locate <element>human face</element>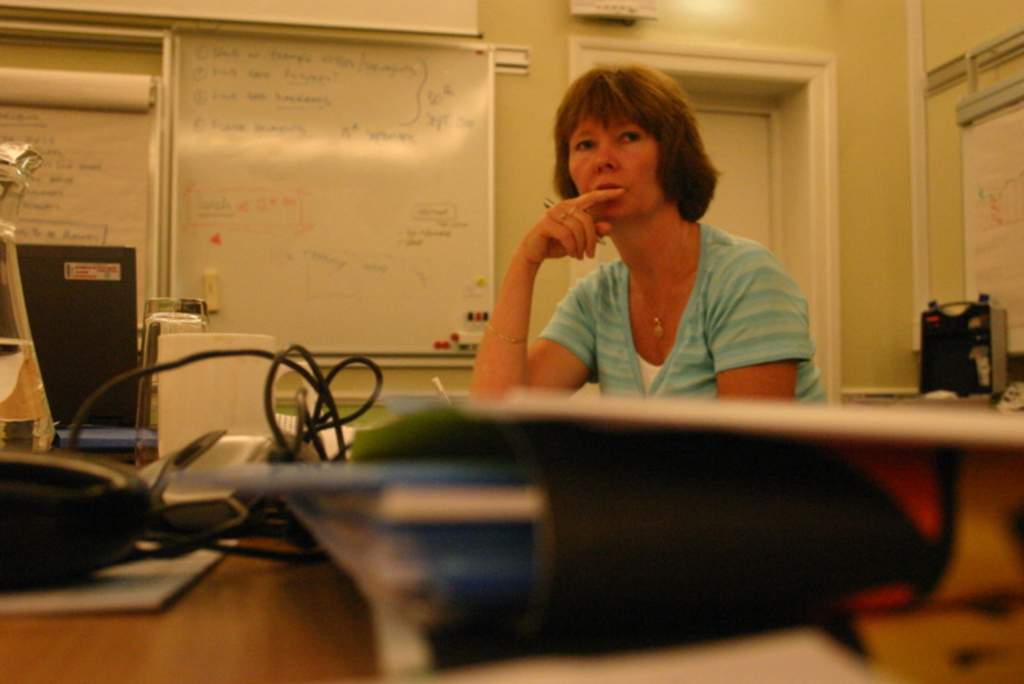
Rect(568, 117, 658, 220)
